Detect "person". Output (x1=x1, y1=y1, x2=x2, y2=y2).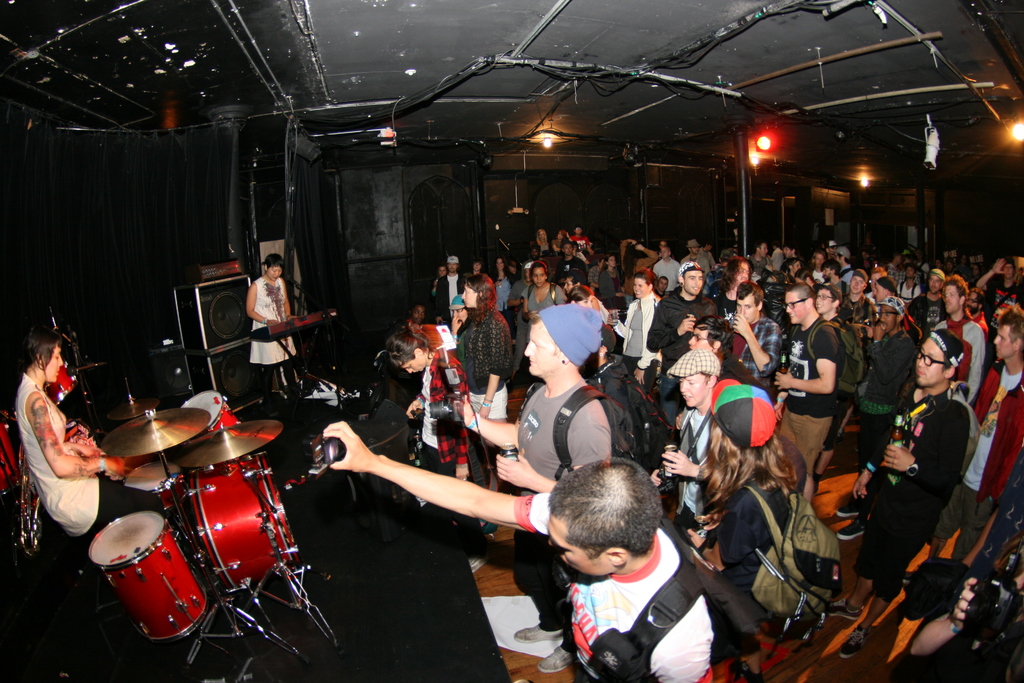
(x1=509, y1=260, x2=533, y2=361).
